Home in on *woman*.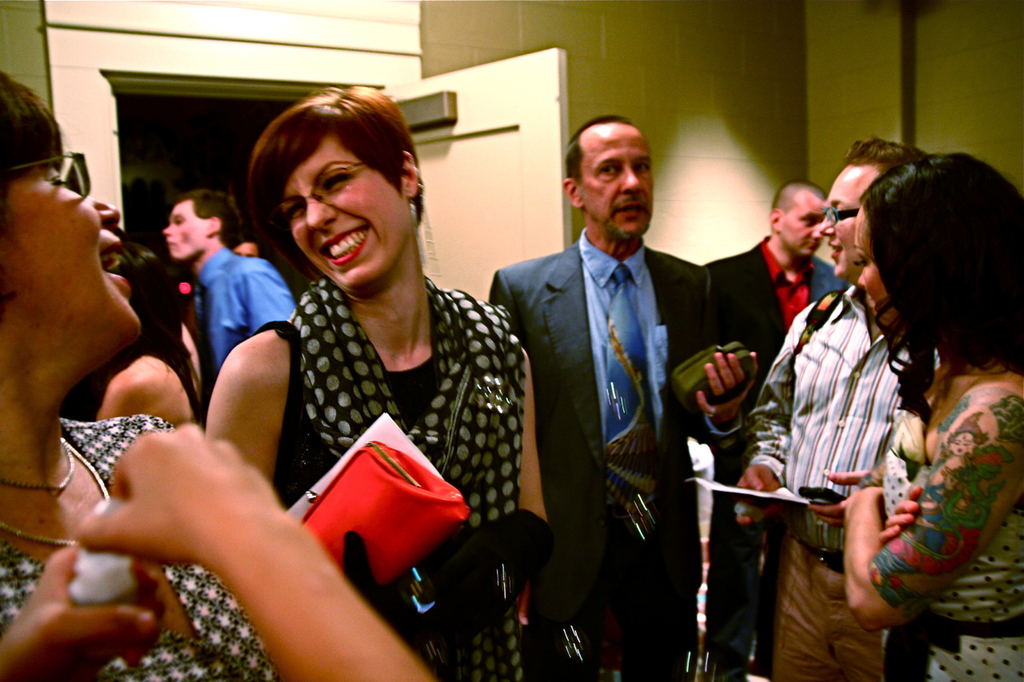
Homed in at <box>879,409,1003,583</box>.
